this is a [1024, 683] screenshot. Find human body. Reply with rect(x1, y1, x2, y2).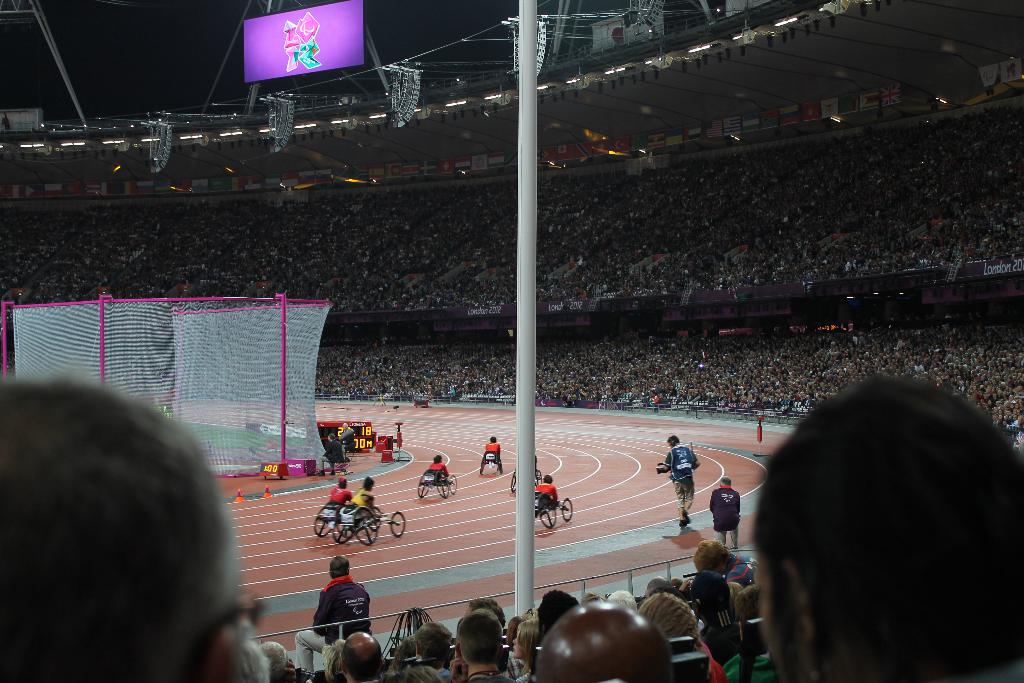
rect(324, 484, 356, 511).
